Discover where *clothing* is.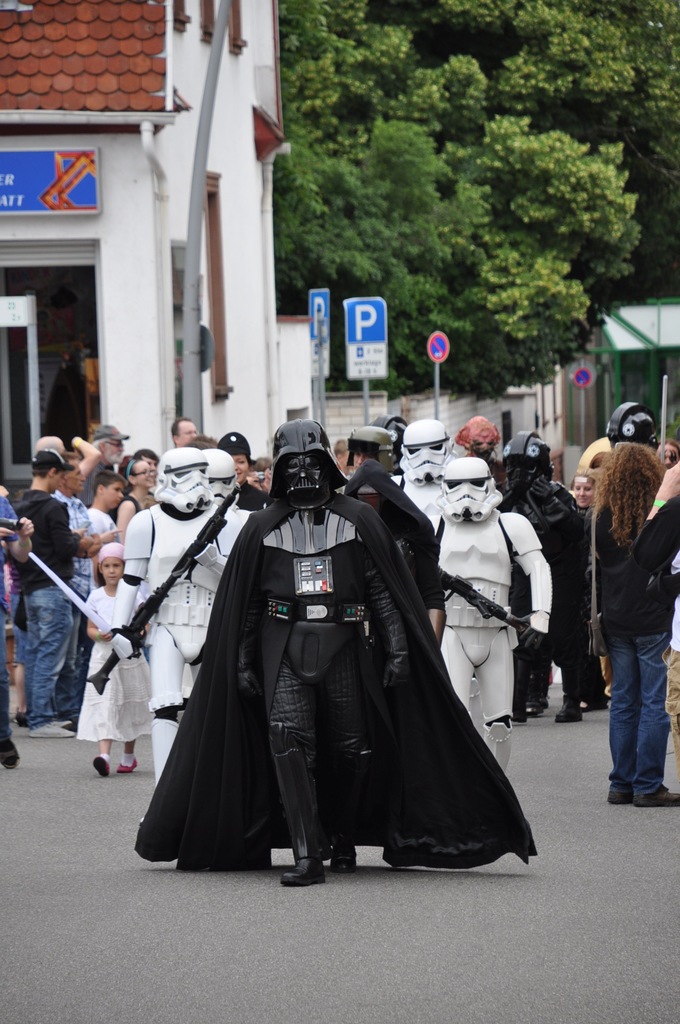
Discovered at x1=61 y1=591 x2=163 y2=751.
